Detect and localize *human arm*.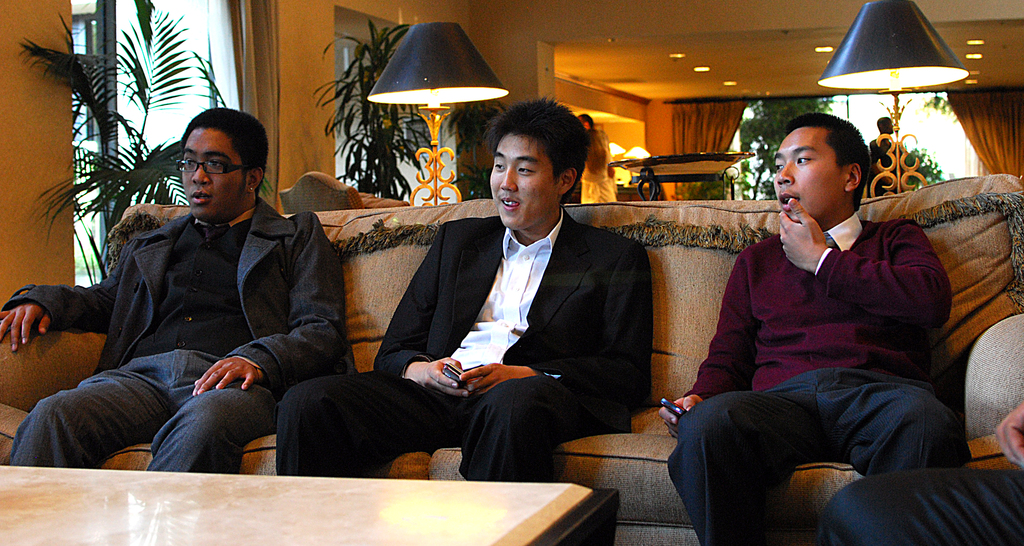
Localized at [x1=8, y1=269, x2=94, y2=346].
